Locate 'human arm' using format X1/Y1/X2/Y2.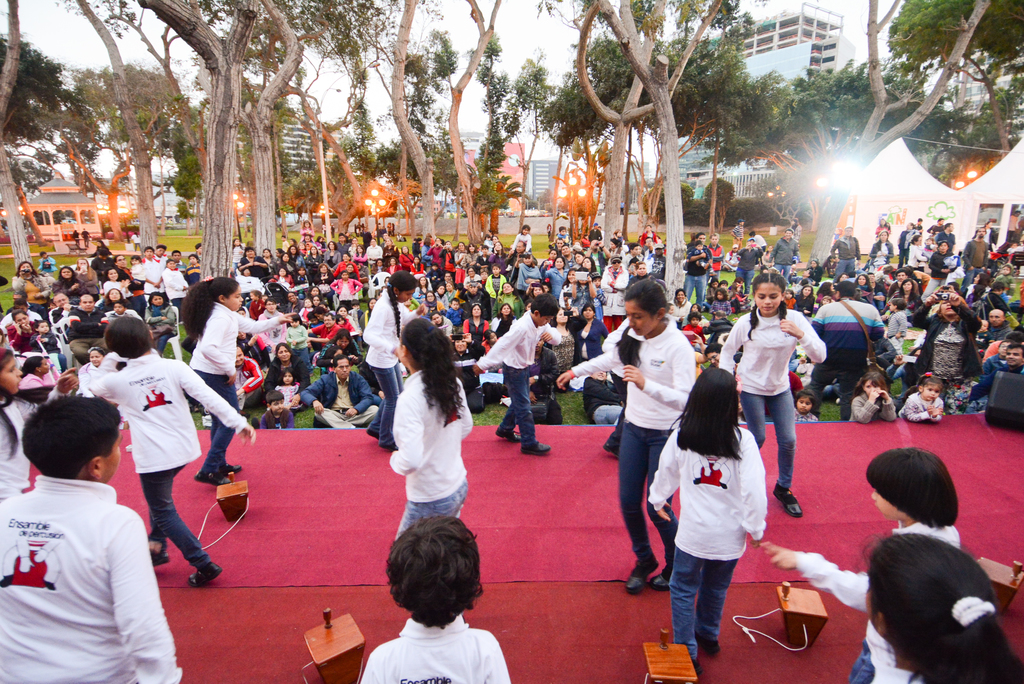
648/431/676/525.
